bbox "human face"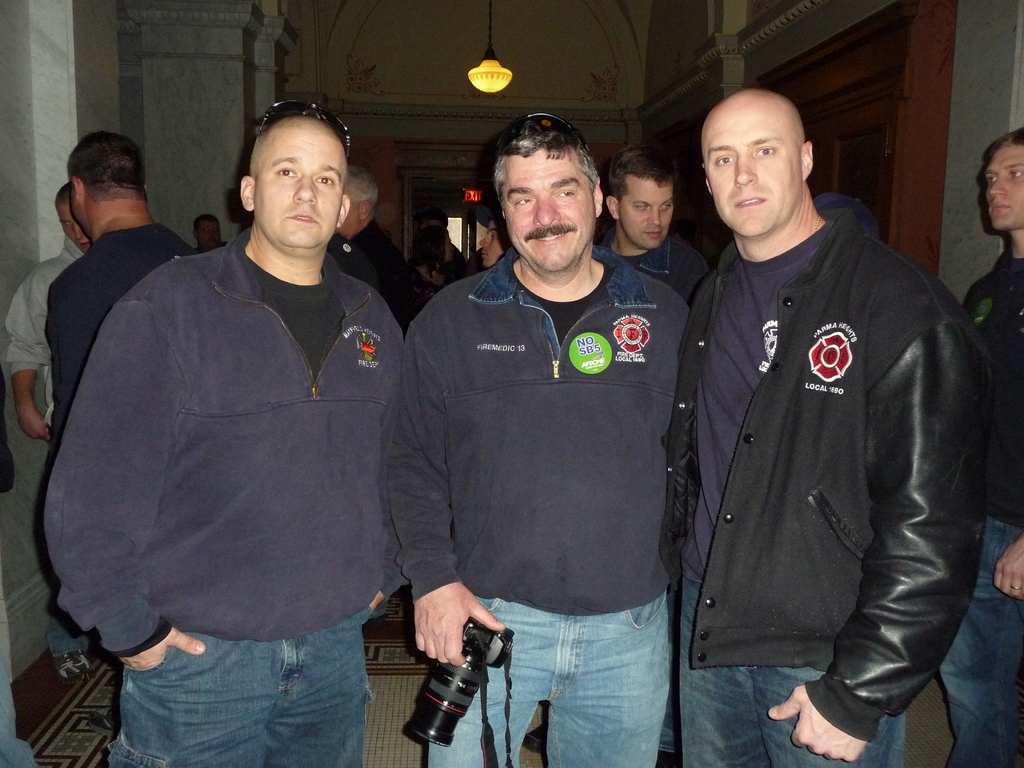
{"left": 445, "top": 232, "right": 454, "bottom": 264}
